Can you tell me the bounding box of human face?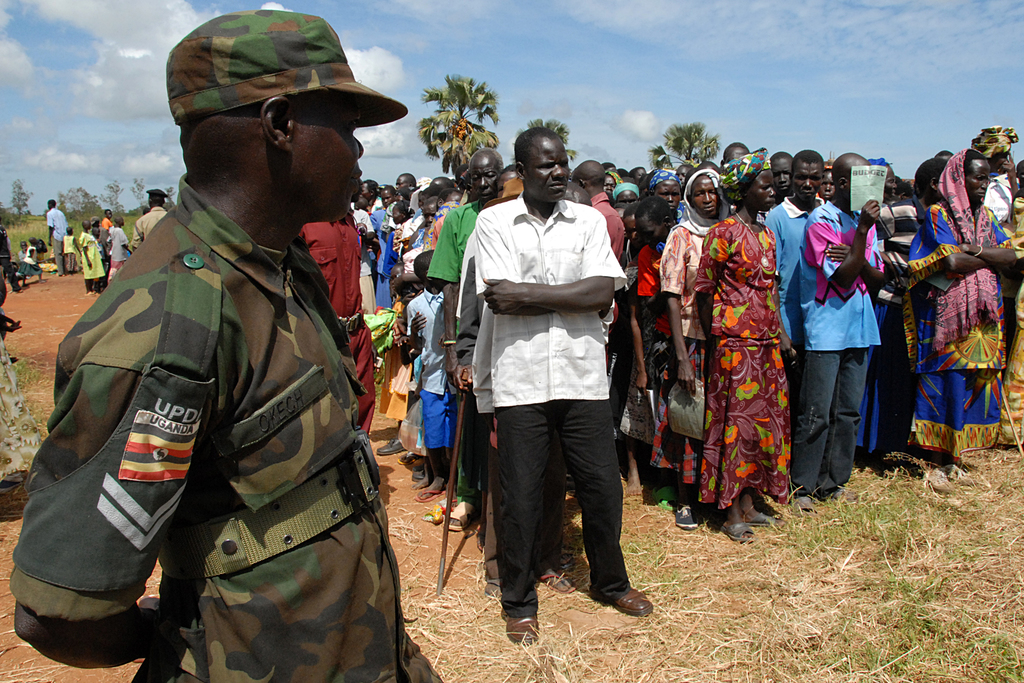
box(423, 202, 435, 223).
